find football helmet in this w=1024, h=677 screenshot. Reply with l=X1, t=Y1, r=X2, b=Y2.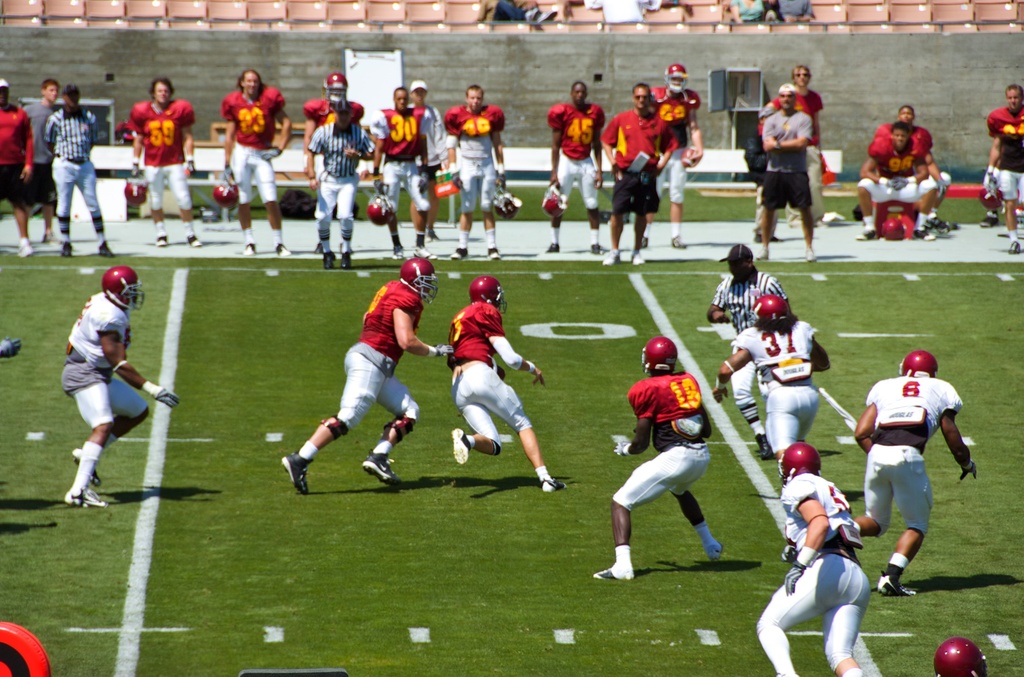
l=491, t=188, r=524, b=218.
